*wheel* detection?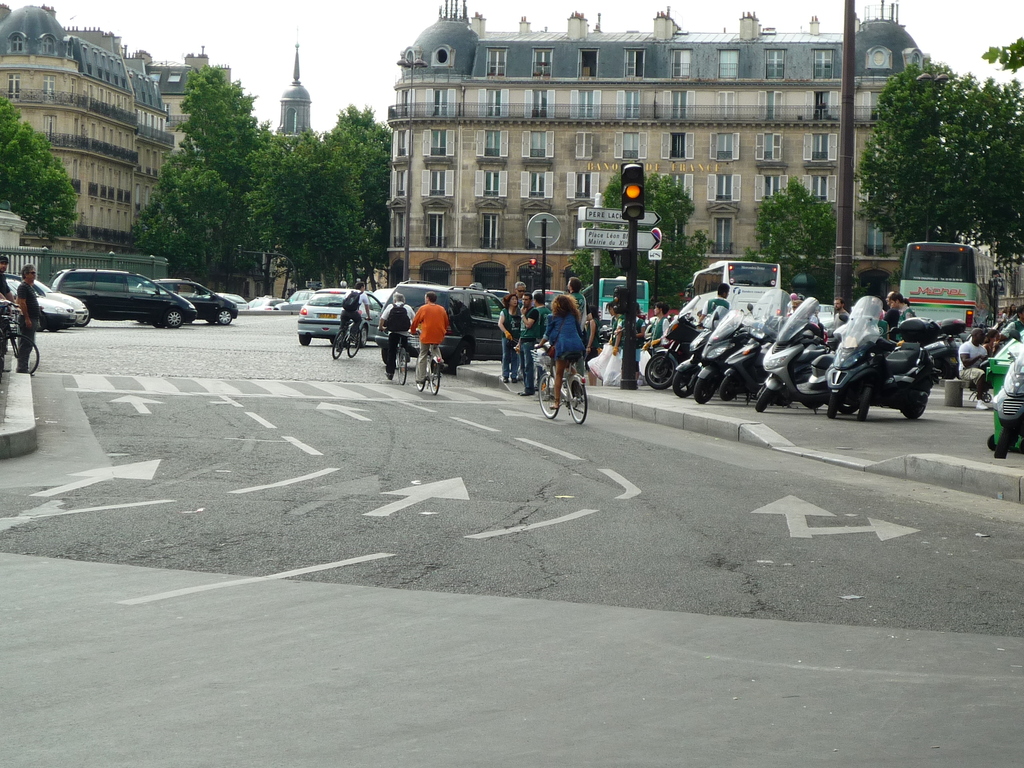
bbox=[396, 348, 406, 386]
